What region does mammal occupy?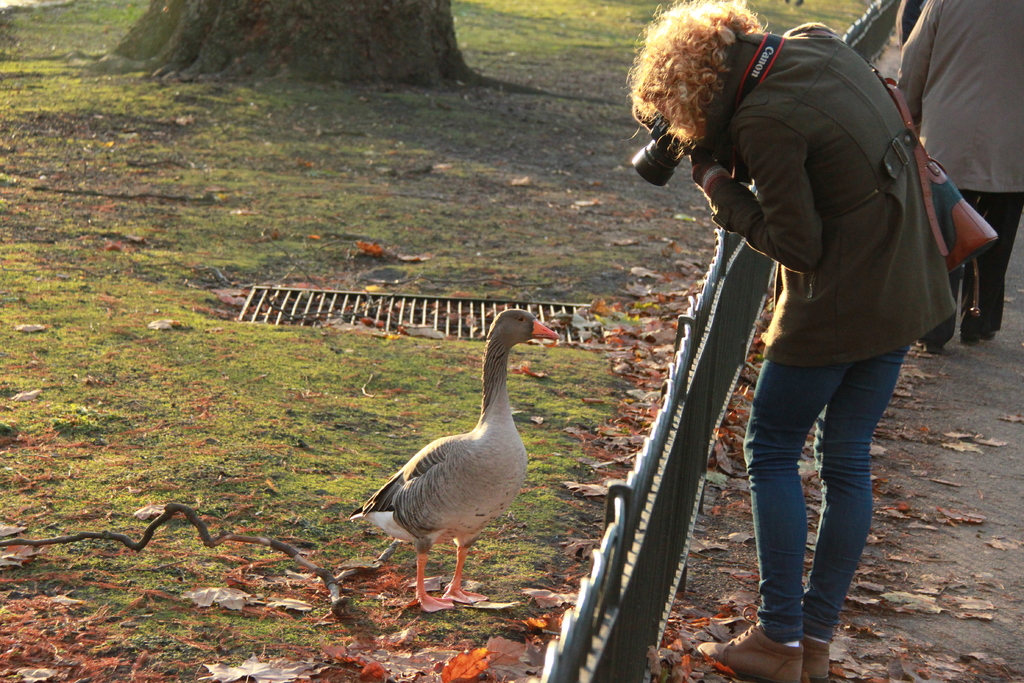
l=898, t=1, r=1023, b=355.
